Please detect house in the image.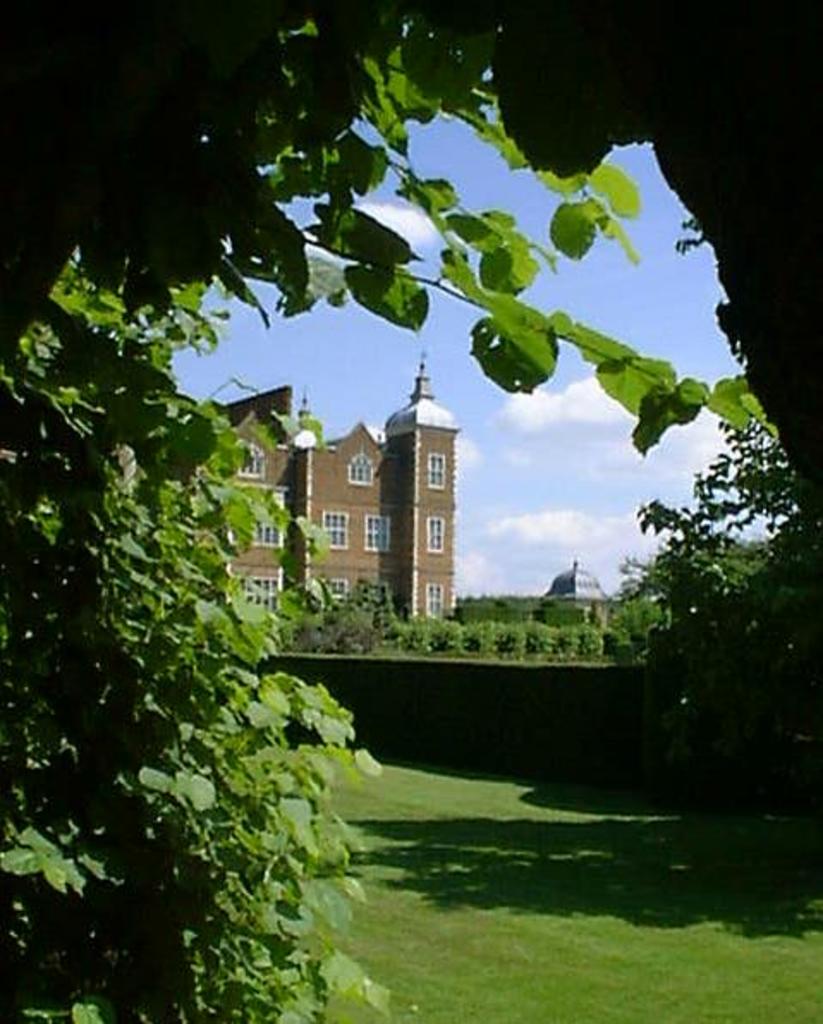
Rect(204, 352, 457, 625).
